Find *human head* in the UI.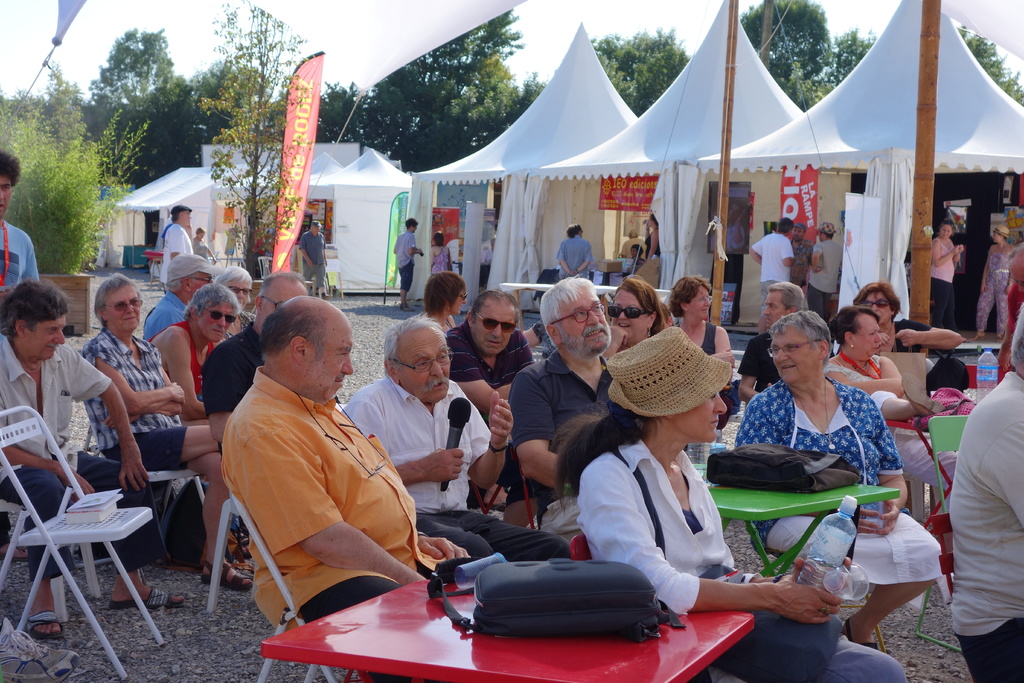
UI element at x1=777 y1=218 x2=797 y2=236.
